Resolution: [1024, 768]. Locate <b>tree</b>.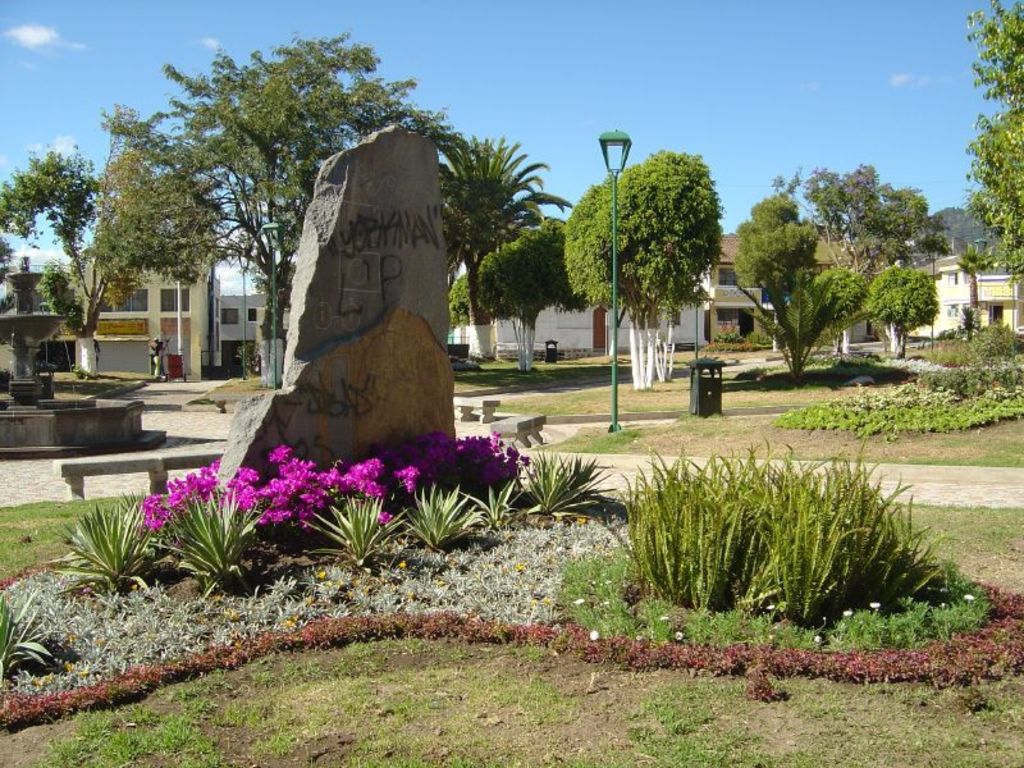
bbox=(712, 180, 867, 380).
